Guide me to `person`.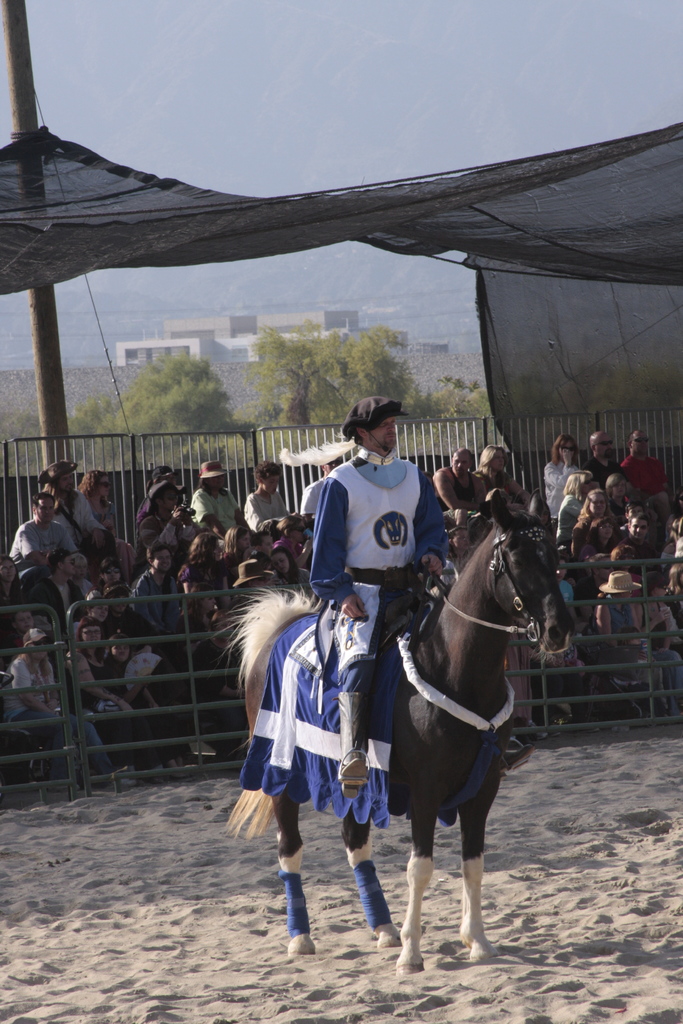
Guidance: [247,466,280,531].
